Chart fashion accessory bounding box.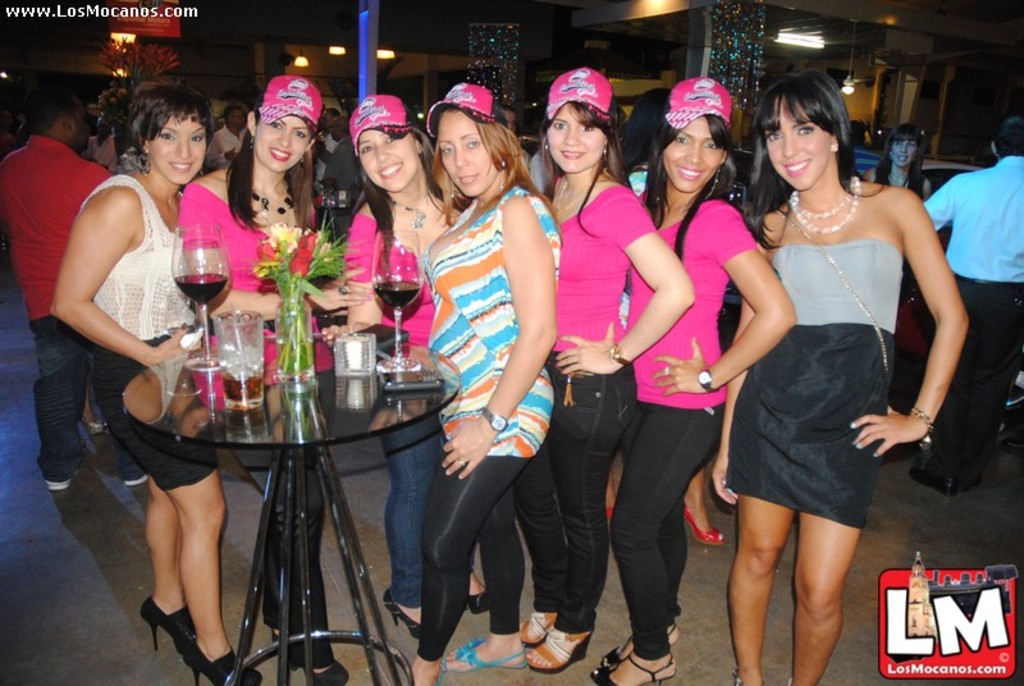
Charted: <bbox>483, 408, 507, 434</bbox>.
